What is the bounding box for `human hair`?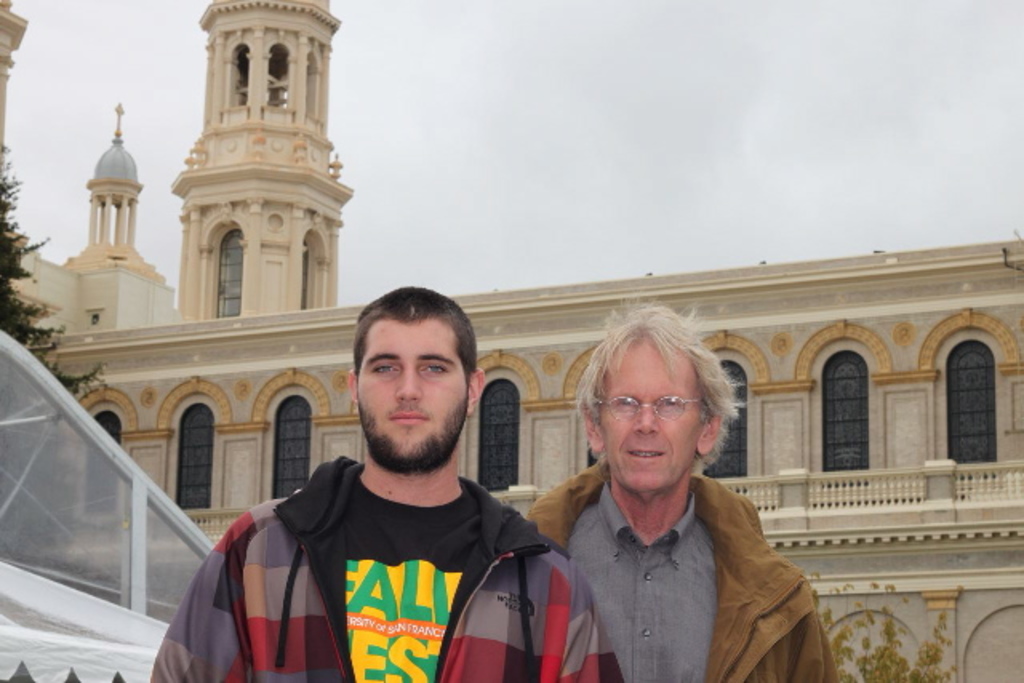
589 320 744 477.
